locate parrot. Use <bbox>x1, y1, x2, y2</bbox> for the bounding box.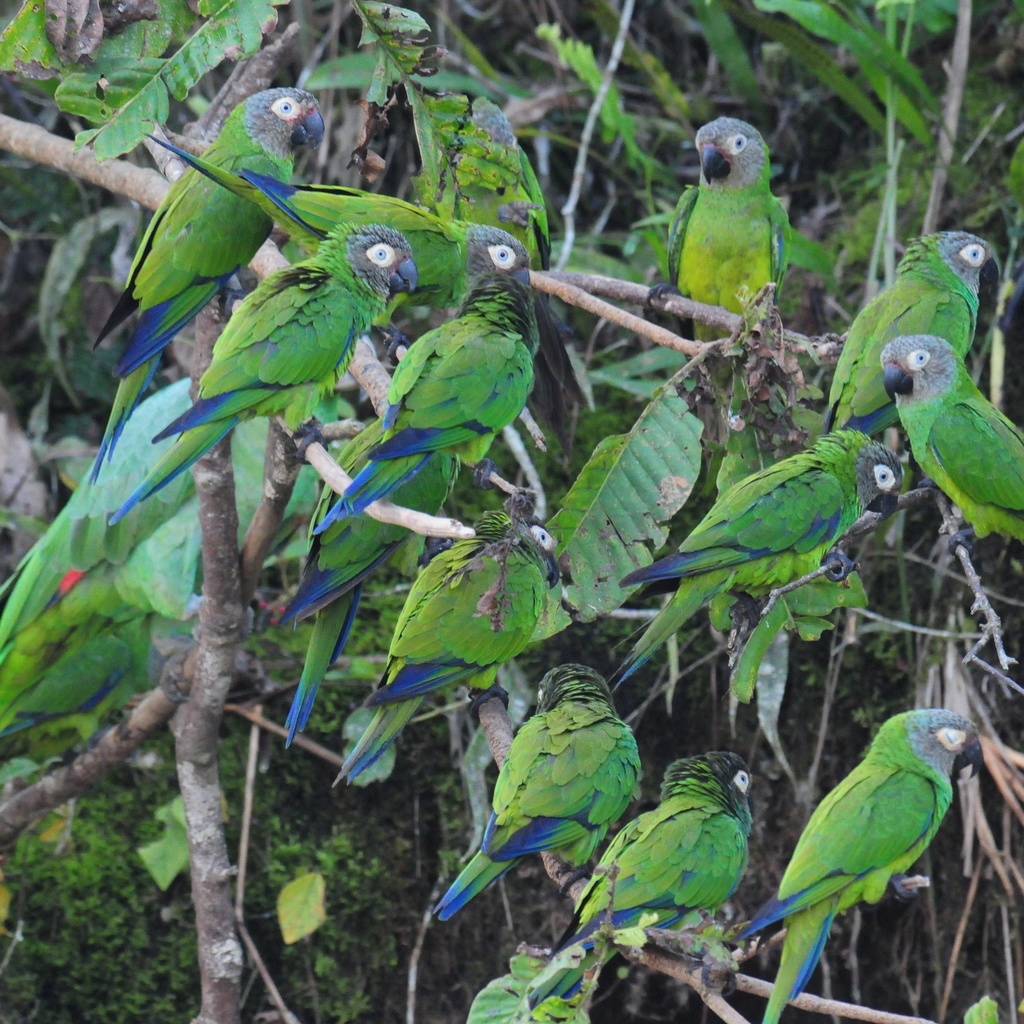
<bbox>335, 509, 560, 790</bbox>.
